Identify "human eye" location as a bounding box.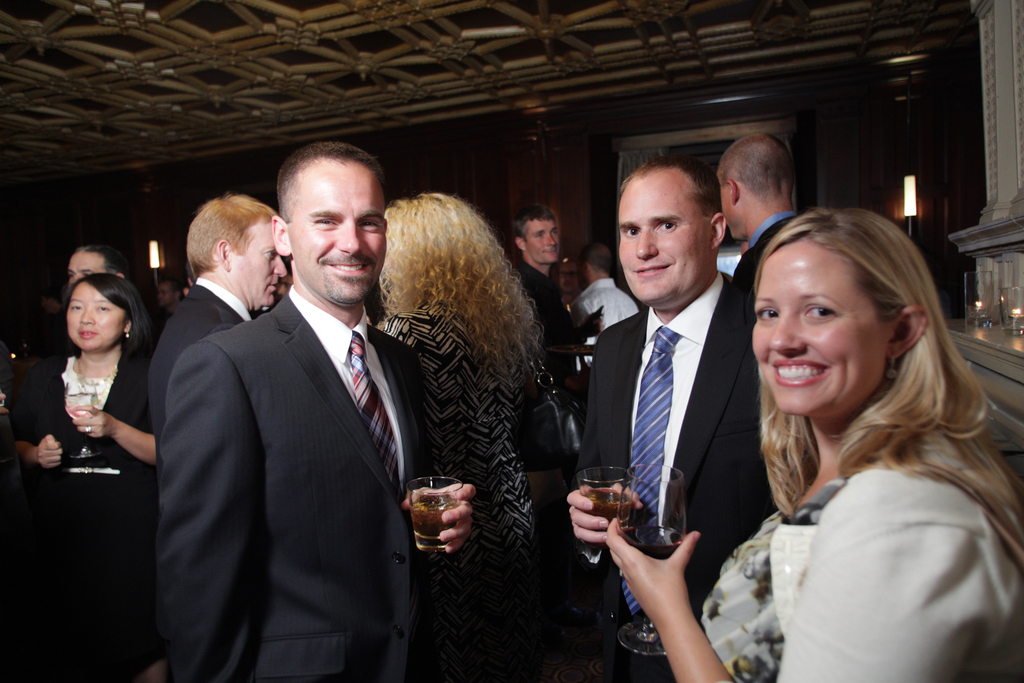
[left=655, top=218, right=683, bottom=234].
